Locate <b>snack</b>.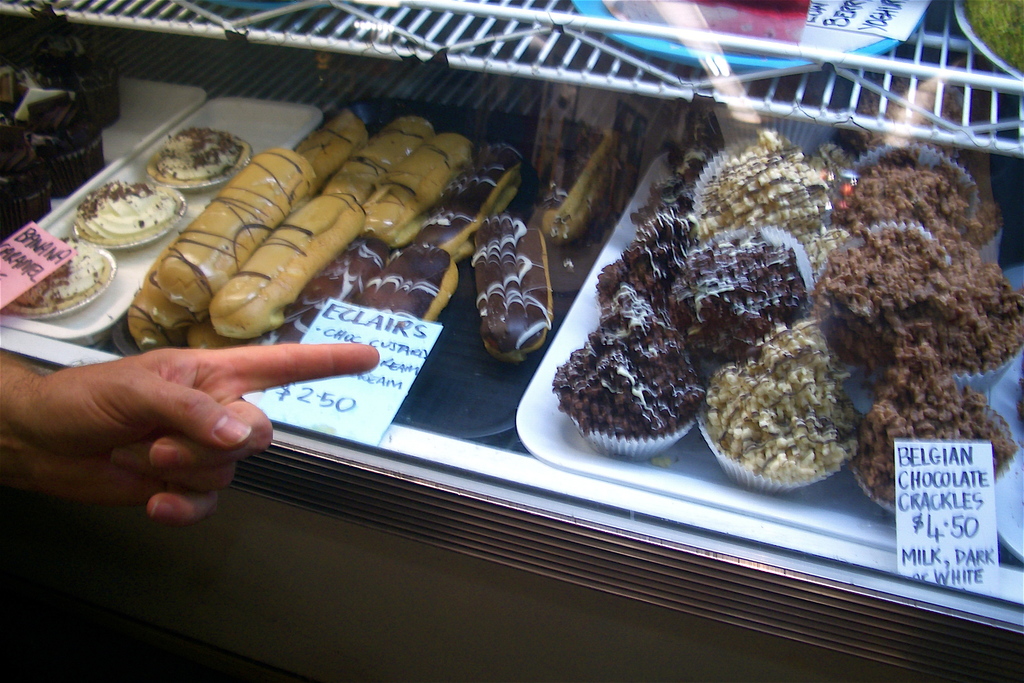
Bounding box: rect(6, 240, 112, 309).
